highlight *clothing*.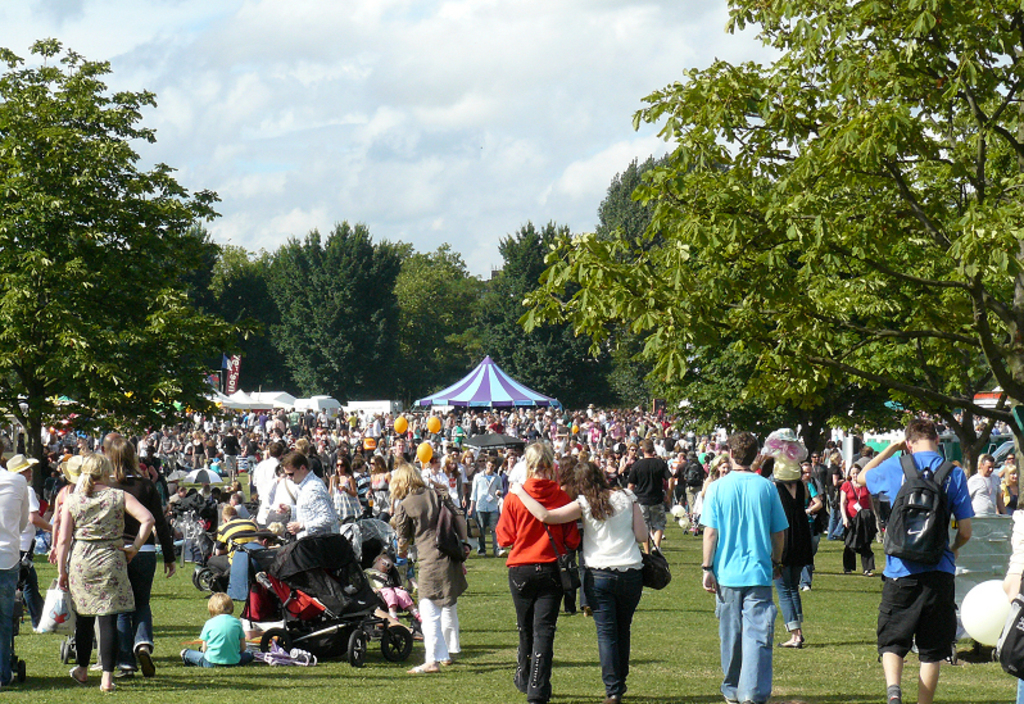
Highlighted region: region(470, 467, 506, 544).
